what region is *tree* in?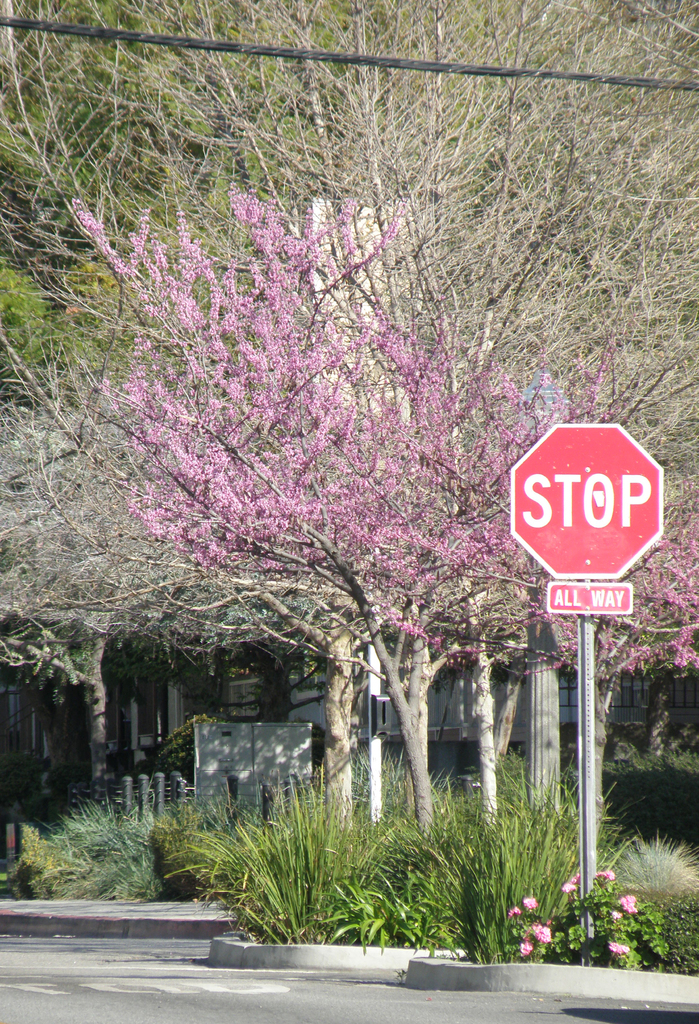
locate(0, 0, 698, 956).
